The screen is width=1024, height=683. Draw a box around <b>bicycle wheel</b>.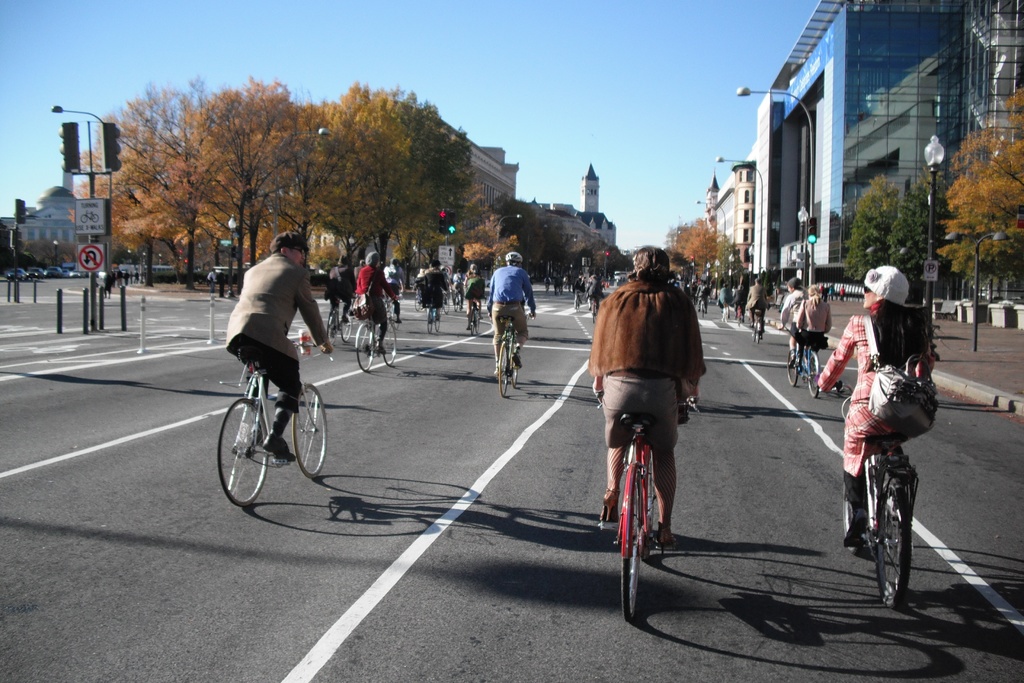
{"x1": 291, "y1": 382, "x2": 333, "y2": 481}.
